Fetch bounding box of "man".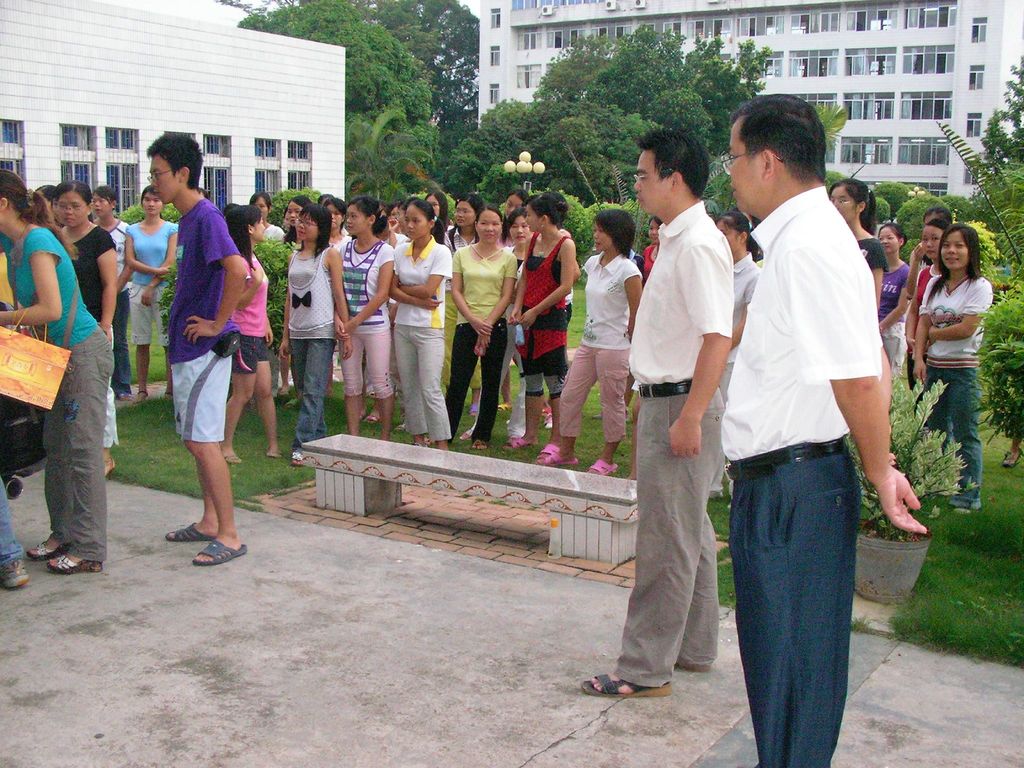
Bbox: <region>705, 95, 905, 746</region>.
